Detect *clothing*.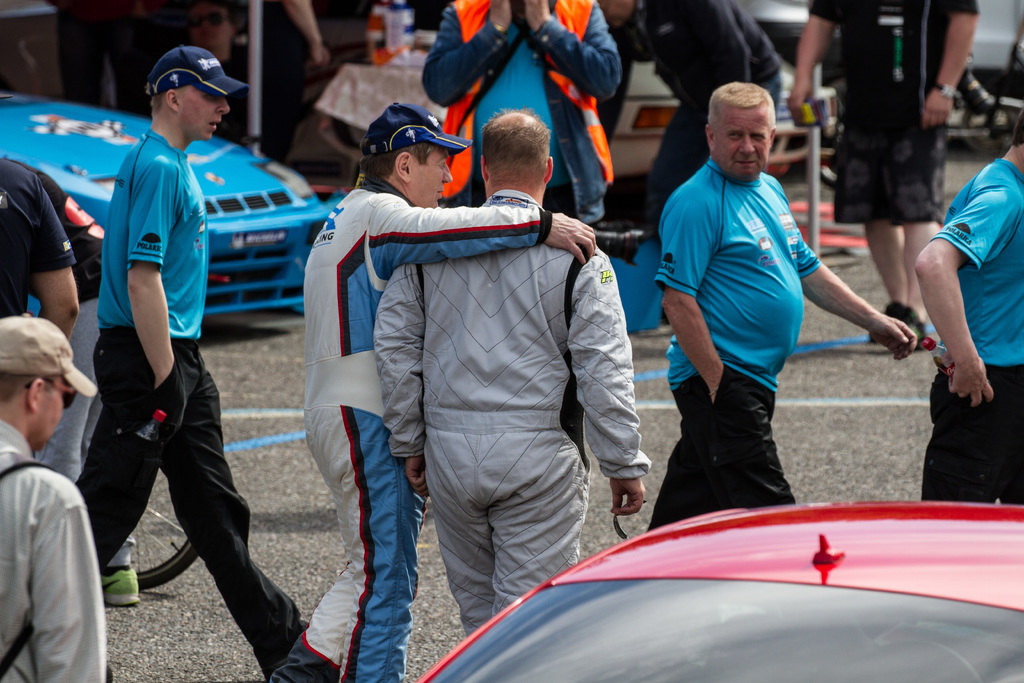
Detected at [left=422, top=0, right=620, bottom=219].
